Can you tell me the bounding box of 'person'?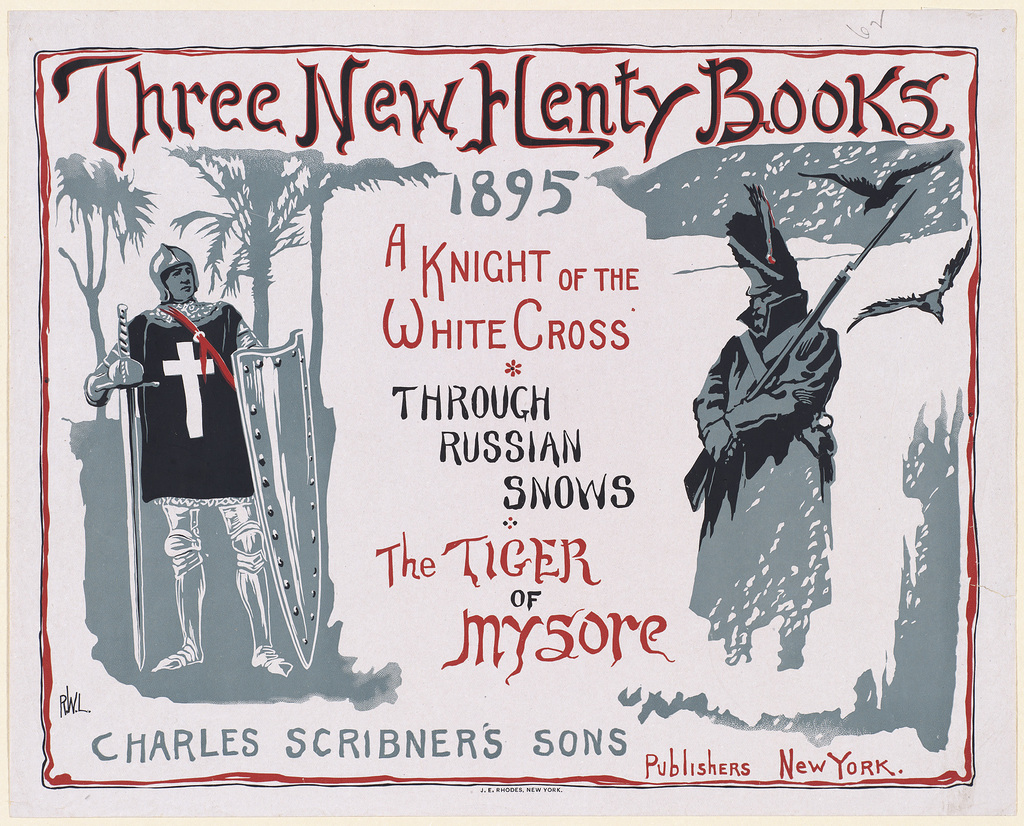
pyautogui.locateOnScreen(690, 290, 842, 673).
